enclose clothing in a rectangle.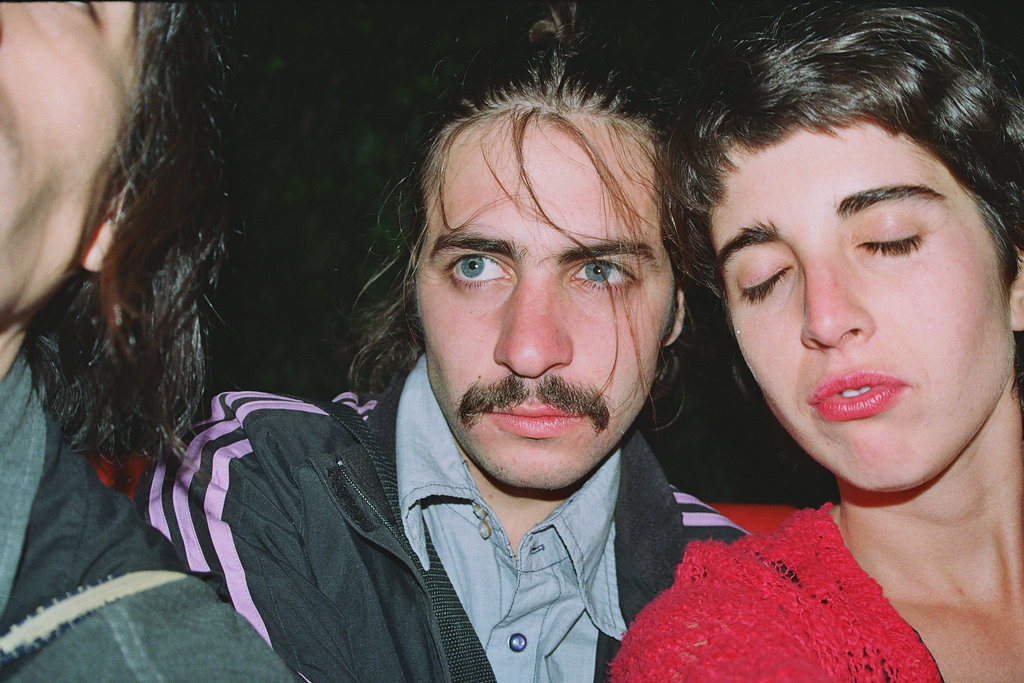
(left=130, top=348, right=744, bottom=682).
